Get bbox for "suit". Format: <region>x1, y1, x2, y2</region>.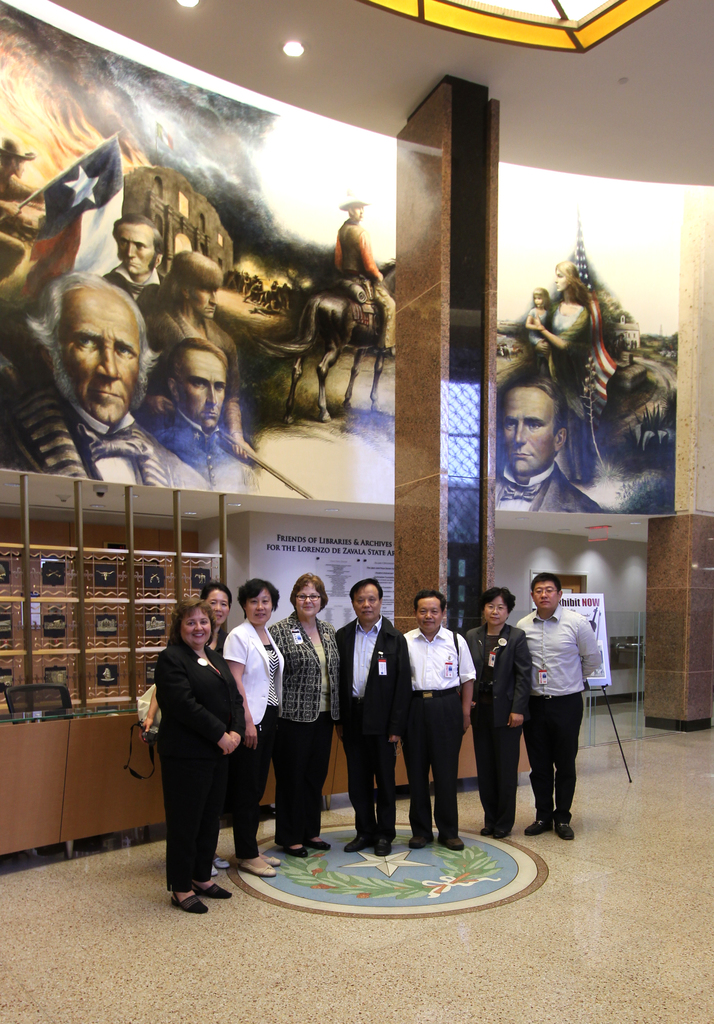
<region>160, 627, 269, 893</region>.
